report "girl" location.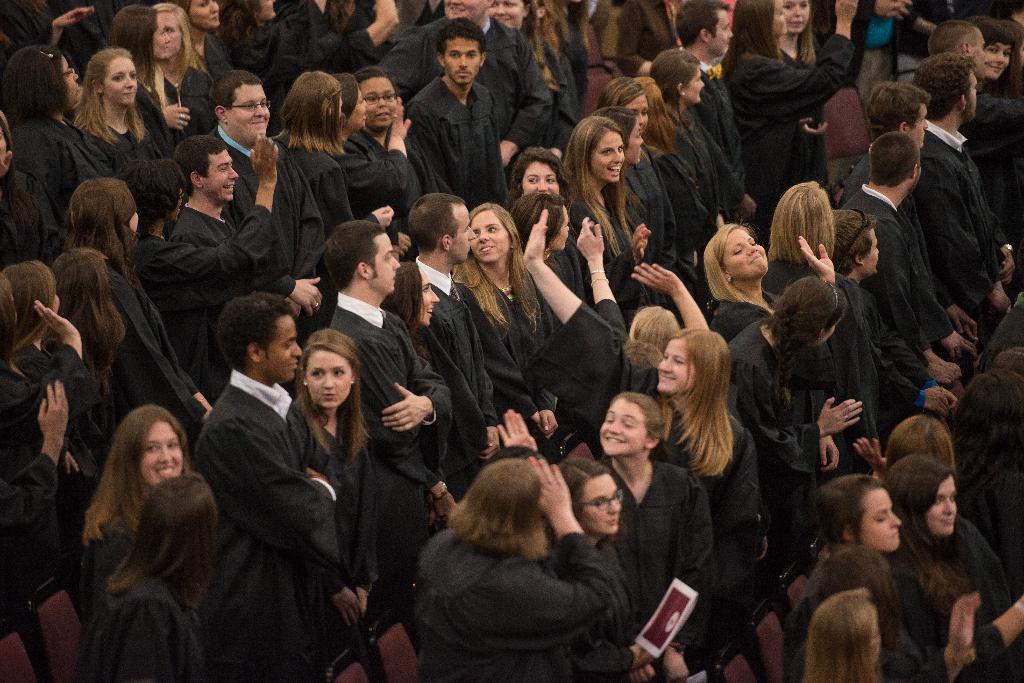
Report: 790:474:1023:682.
